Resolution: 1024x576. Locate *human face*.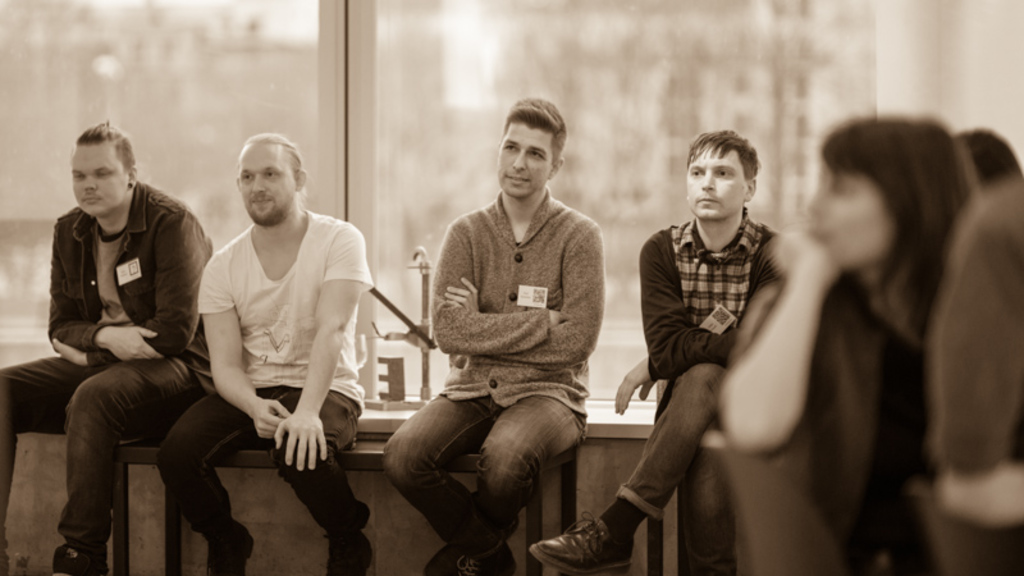
{"left": 682, "top": 142, "right": 742, "bottom": 220}.
